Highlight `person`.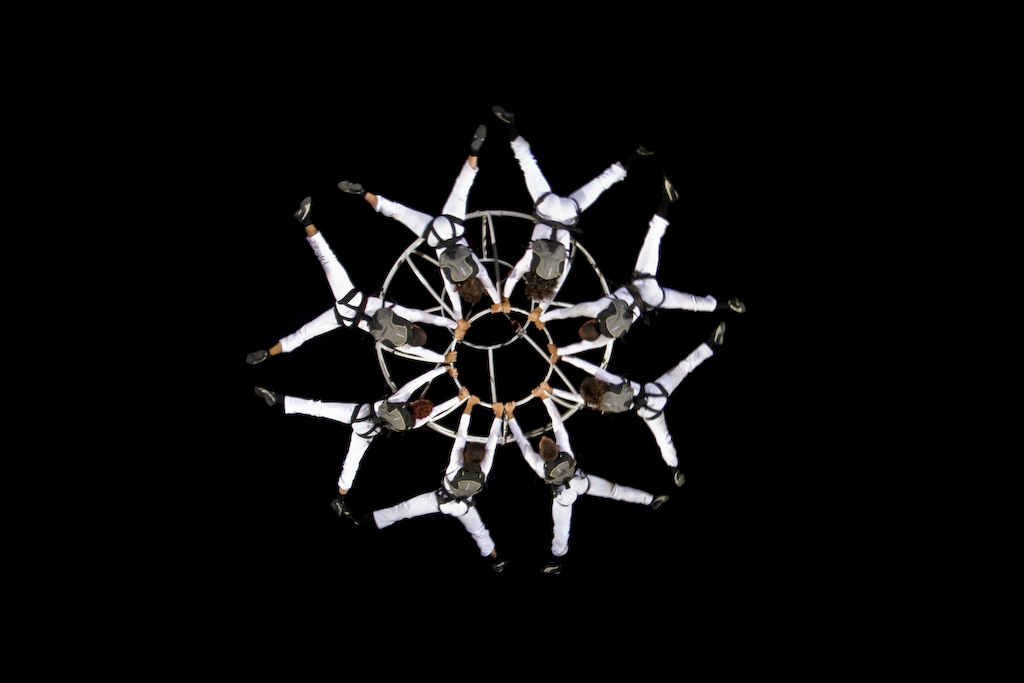
Highlighted region: detection(244, 197, 461, 369).
